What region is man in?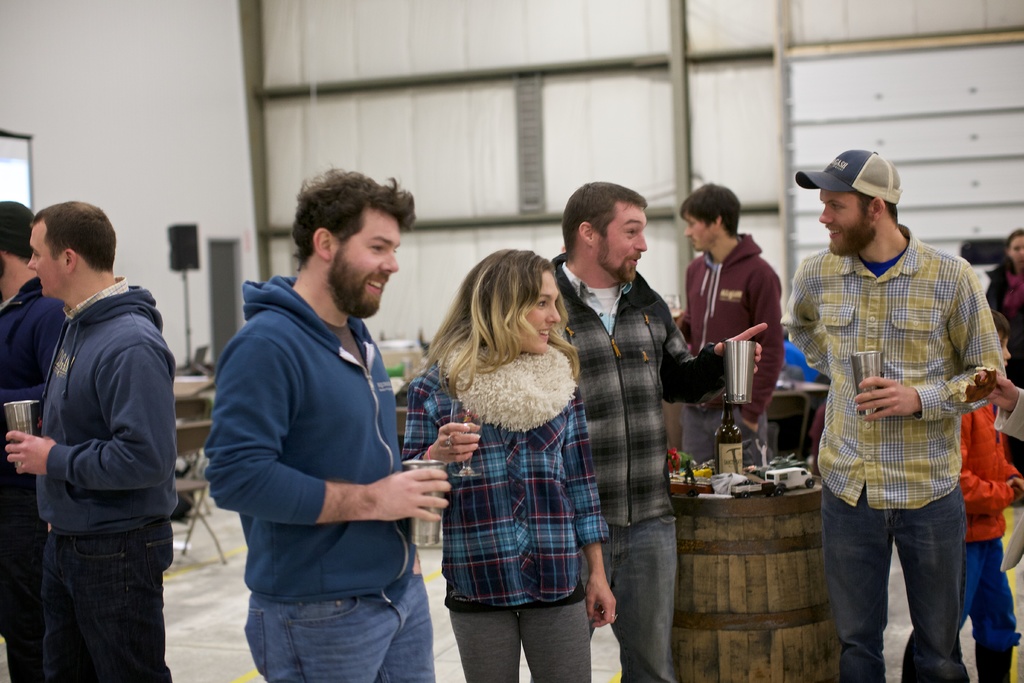
[left=668, top=184, right=783, bottom=468].
